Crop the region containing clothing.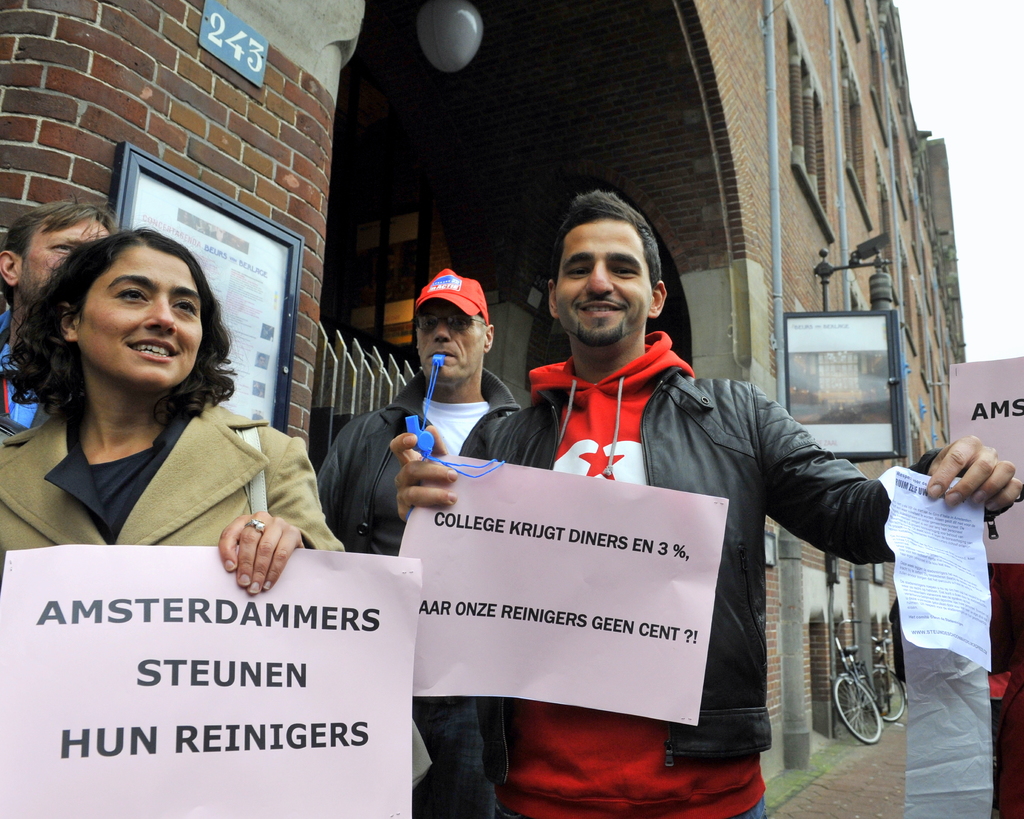
Crop region: Rect(449, 304, 883, 772).
